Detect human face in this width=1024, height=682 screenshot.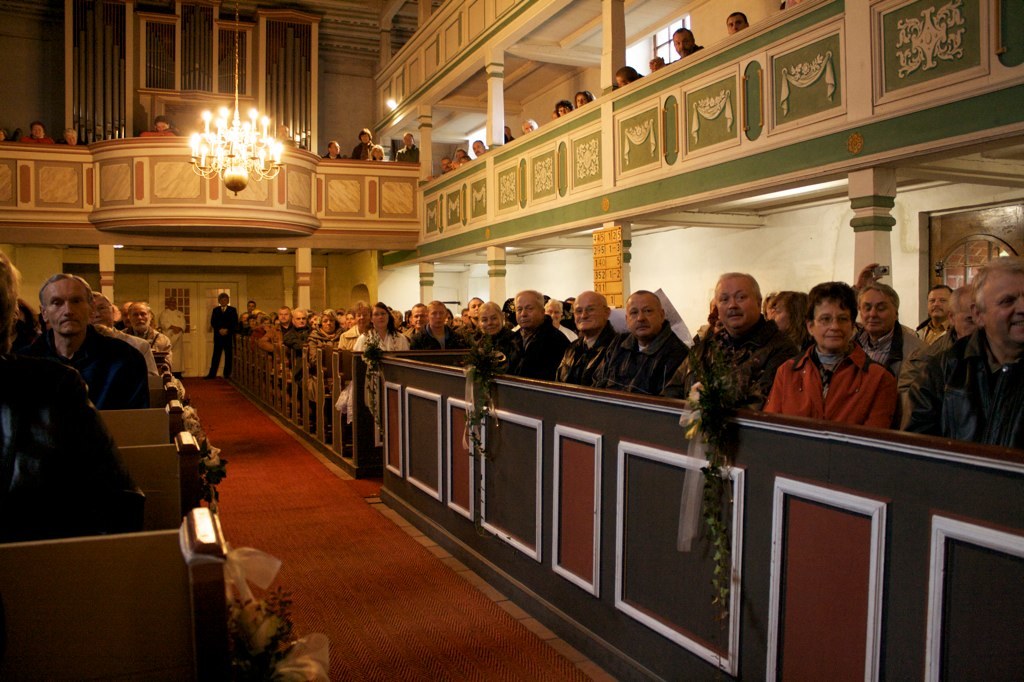
Detection: (x1=296, y1=313, x2=306, y2=326).
